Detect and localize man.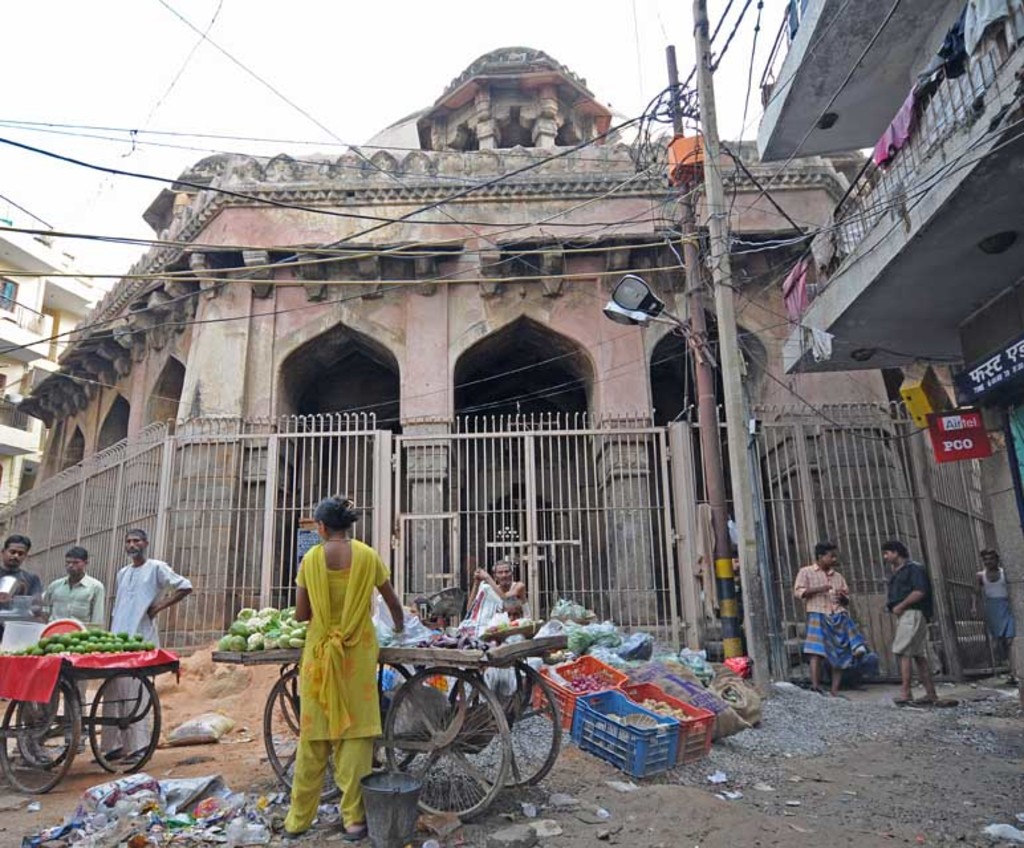
Localized at [x1=46, y1=545, x2=110, y2=766].
